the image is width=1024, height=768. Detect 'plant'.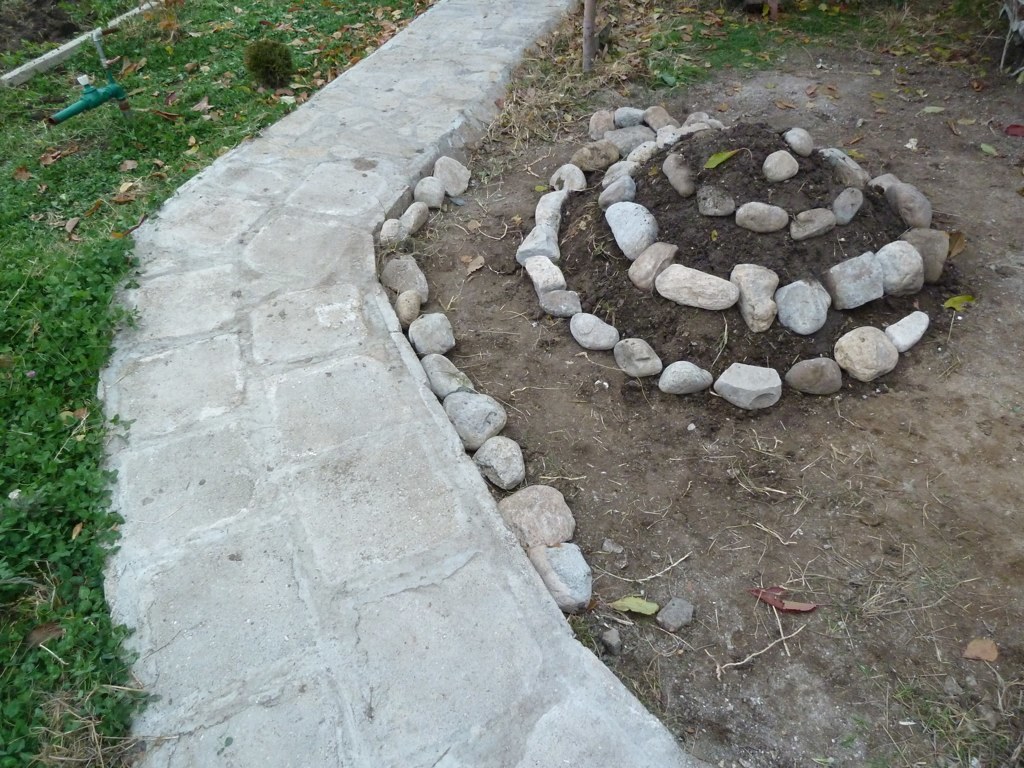
Detection: select_region(638, 16, 864, 87).
